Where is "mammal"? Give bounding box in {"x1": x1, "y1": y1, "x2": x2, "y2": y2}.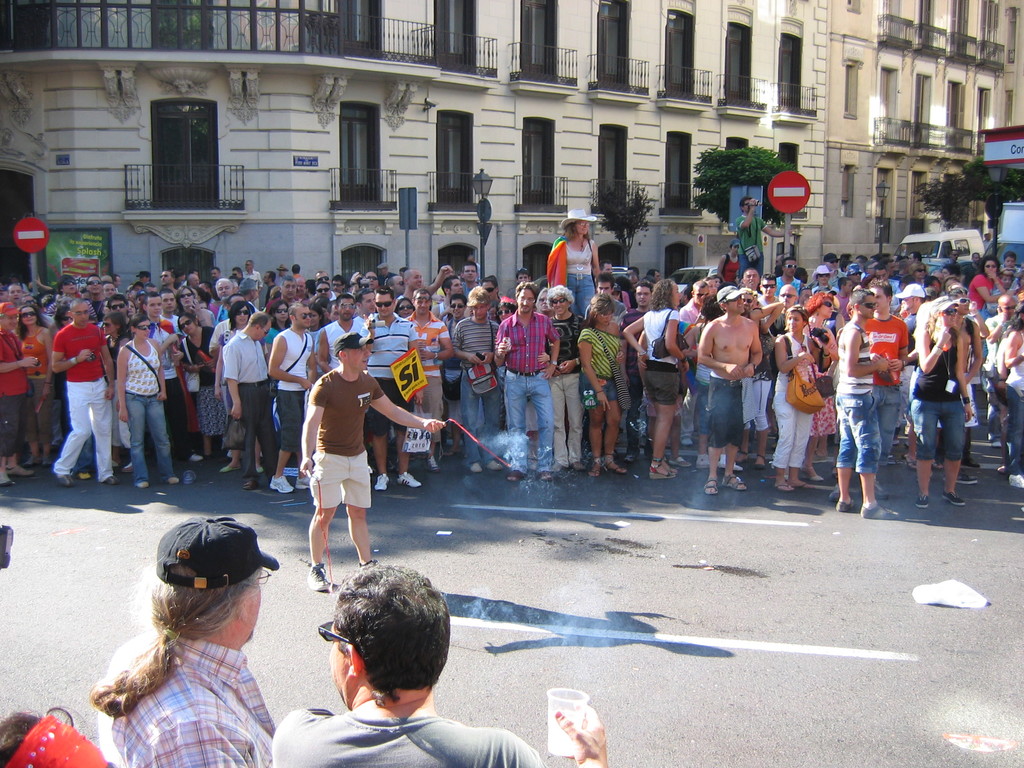
{"x1": 731, "y1": 193, "x2": 790, "y2": 278}.
